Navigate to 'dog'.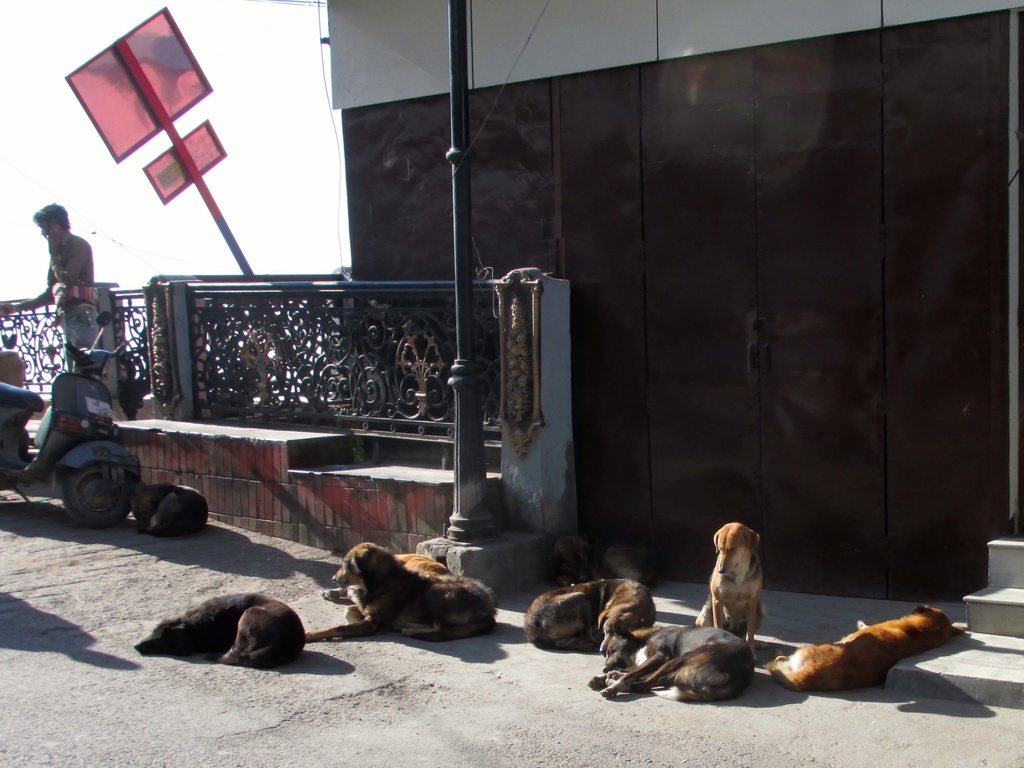
Navigation target: 136,591,311,670.
